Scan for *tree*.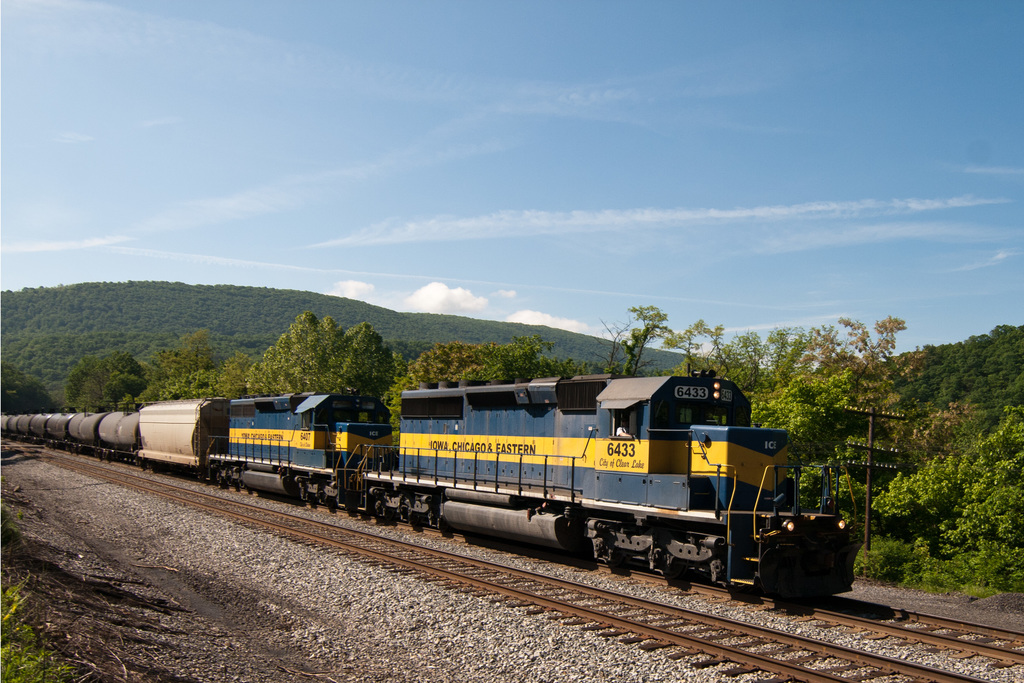
Scan result: <region>242, 311, 396, 401</region>.
